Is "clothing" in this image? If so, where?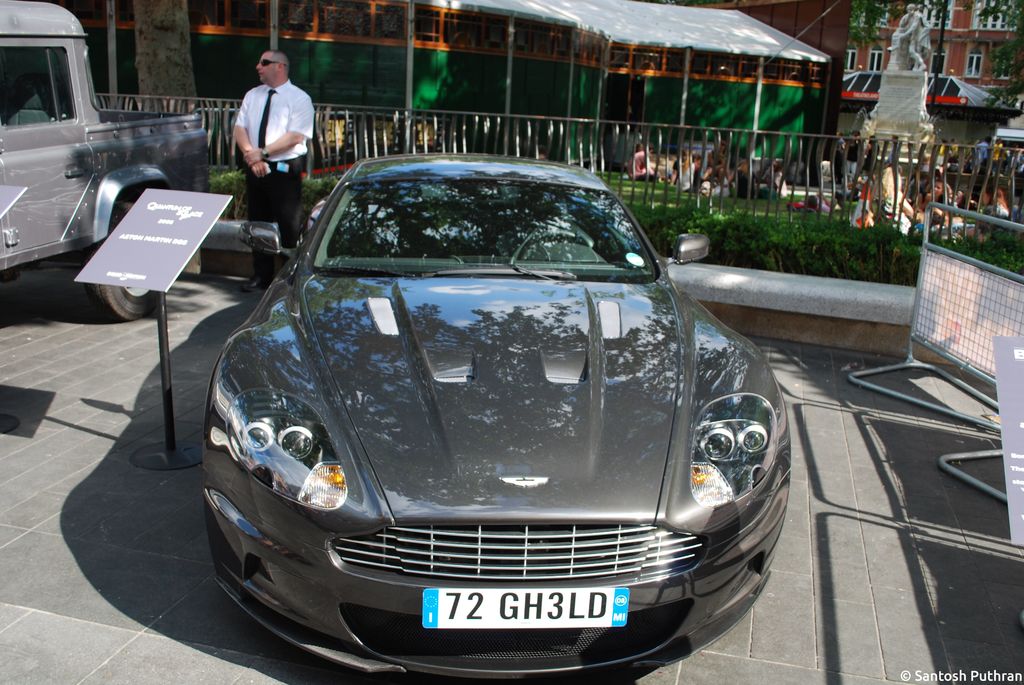
Yes, at 232:80:312:287.
